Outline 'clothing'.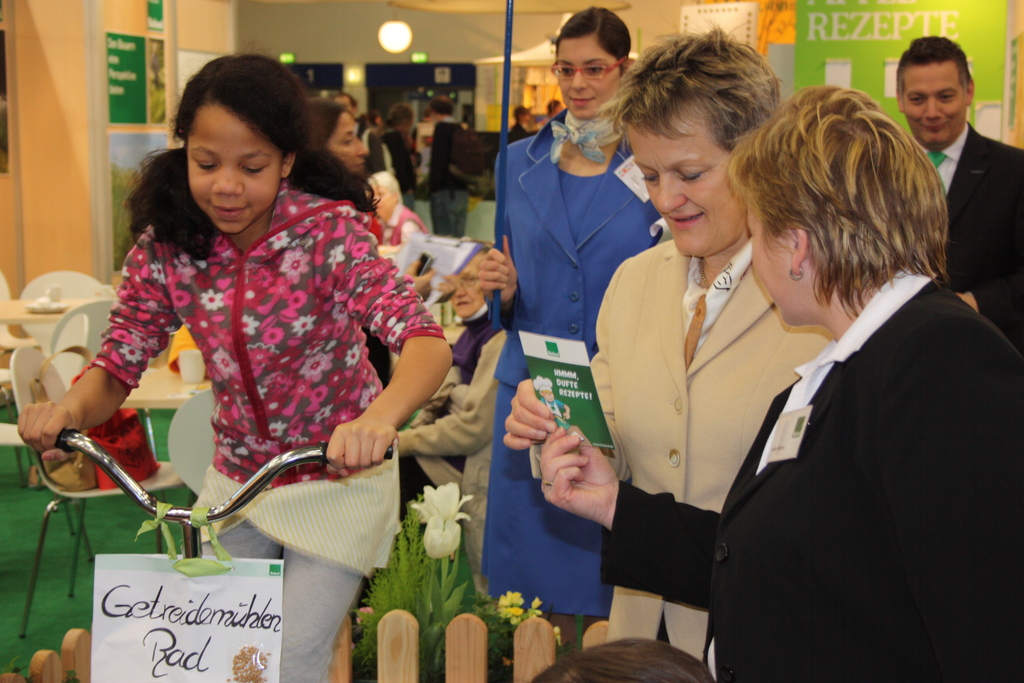
Outline: 426/107/484/244.
